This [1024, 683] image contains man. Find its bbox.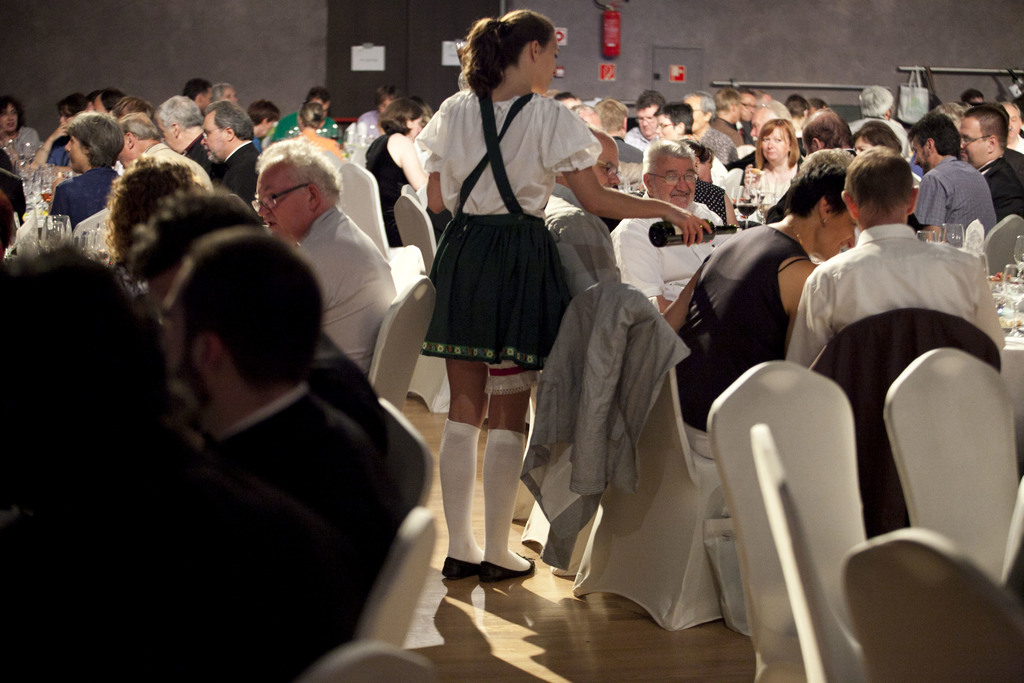
rect(185, 102, 268, 189).
